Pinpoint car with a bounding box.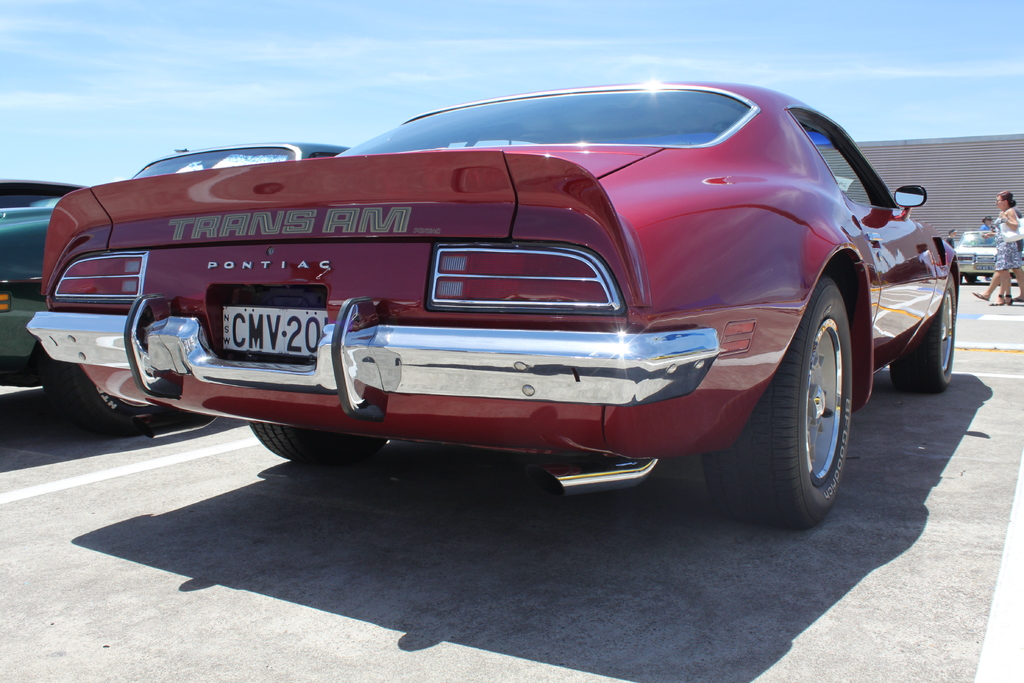
[44,90,951,520].
